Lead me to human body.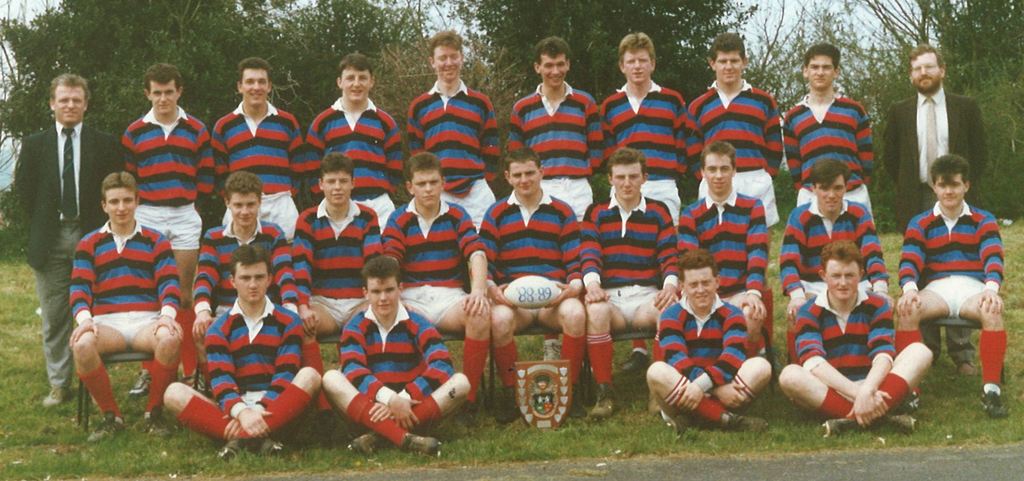
Lead to [310,54,419,238].
